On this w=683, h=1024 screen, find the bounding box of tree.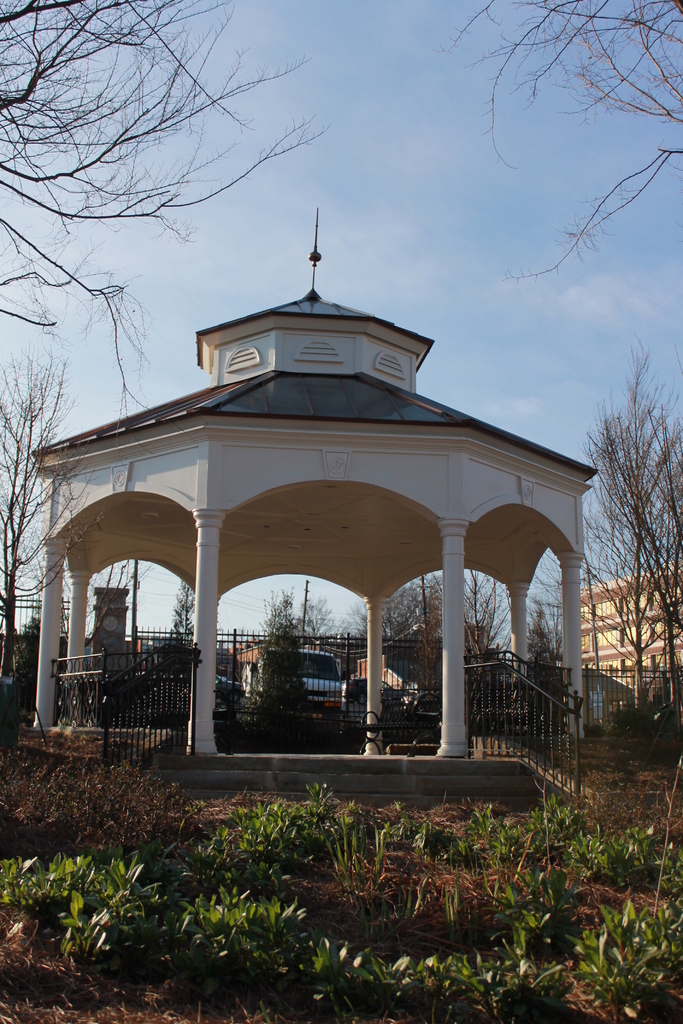
Bounding box: <bbox>427, 0, 682, 349</bbox>.
